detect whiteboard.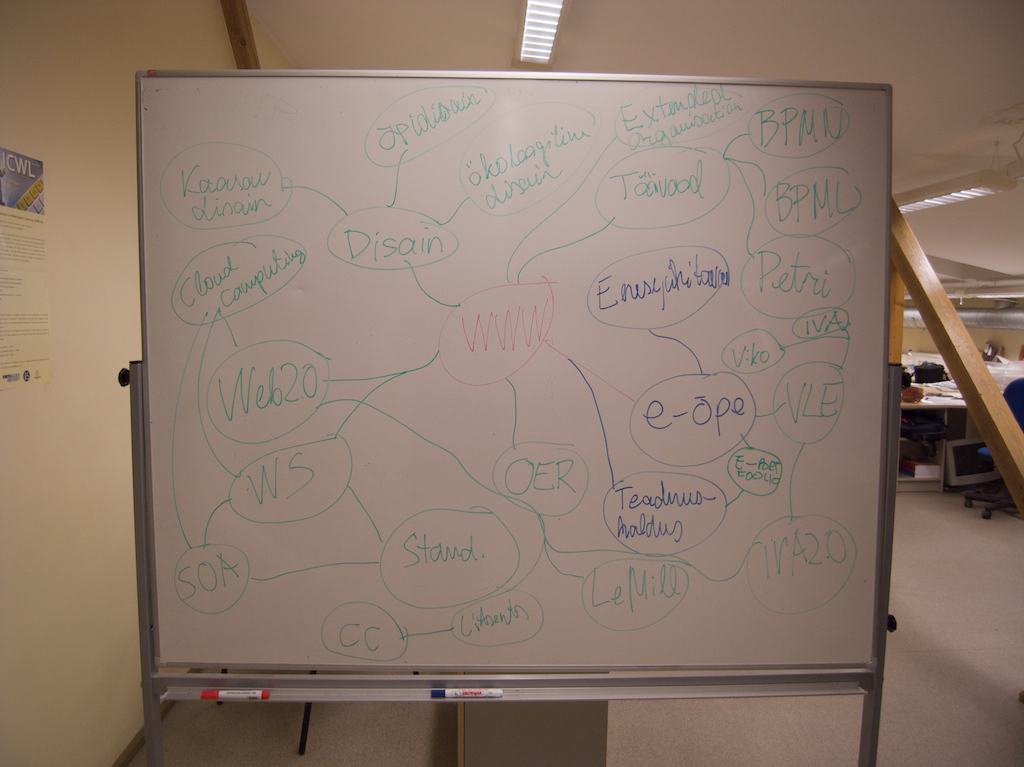
Detected at (133,70,892,675).
